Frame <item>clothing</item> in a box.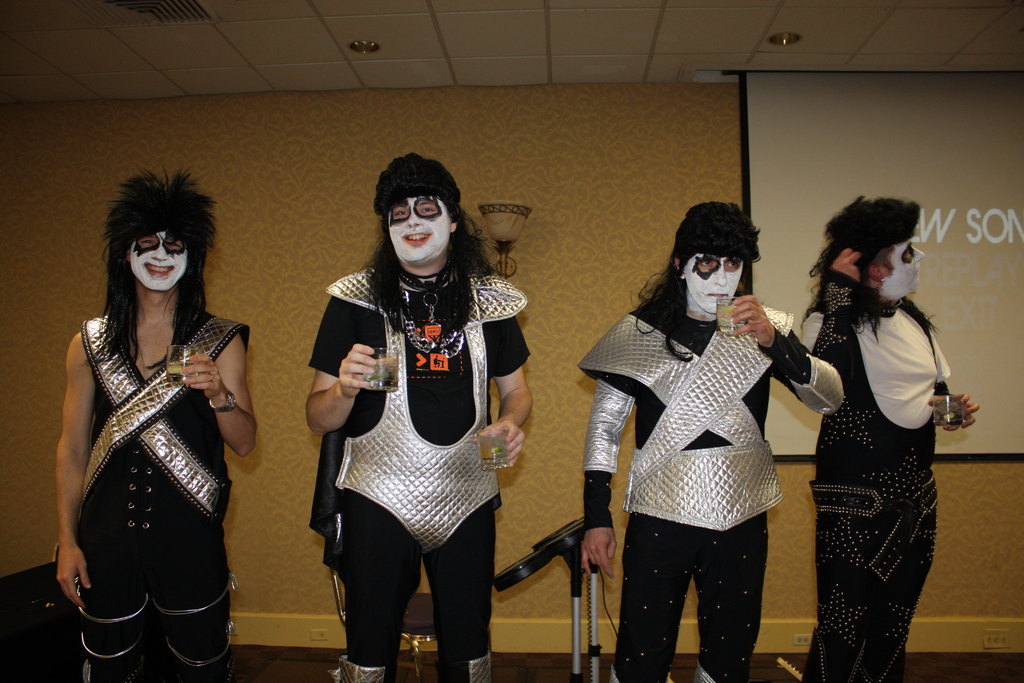
box(571, 284, 845, 682).
